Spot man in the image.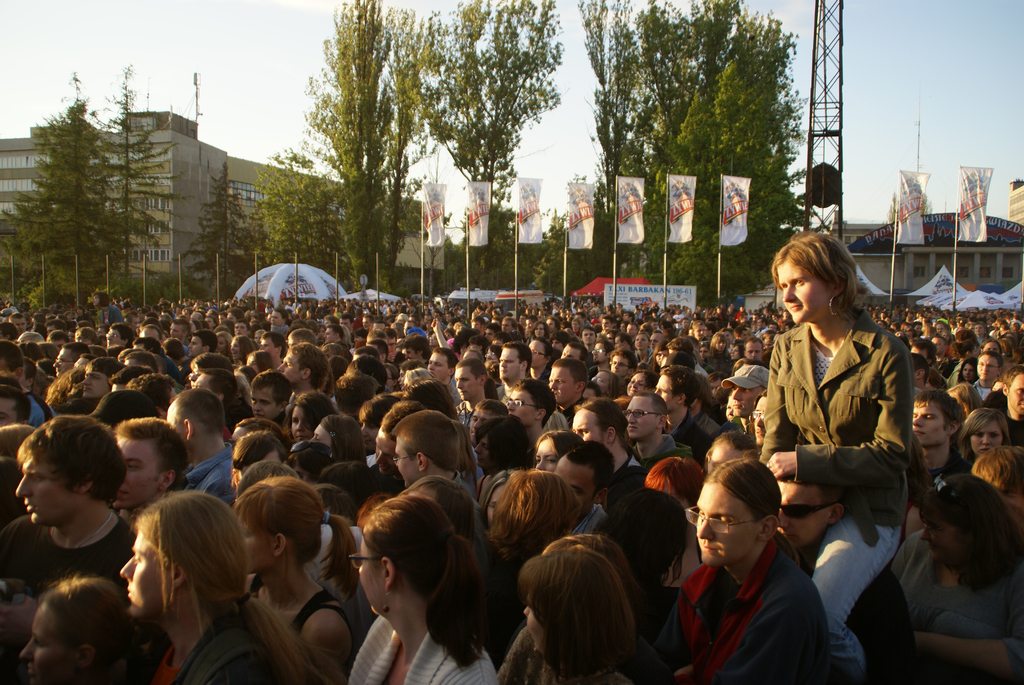
man found at rect(973, 353, 996, 408).
